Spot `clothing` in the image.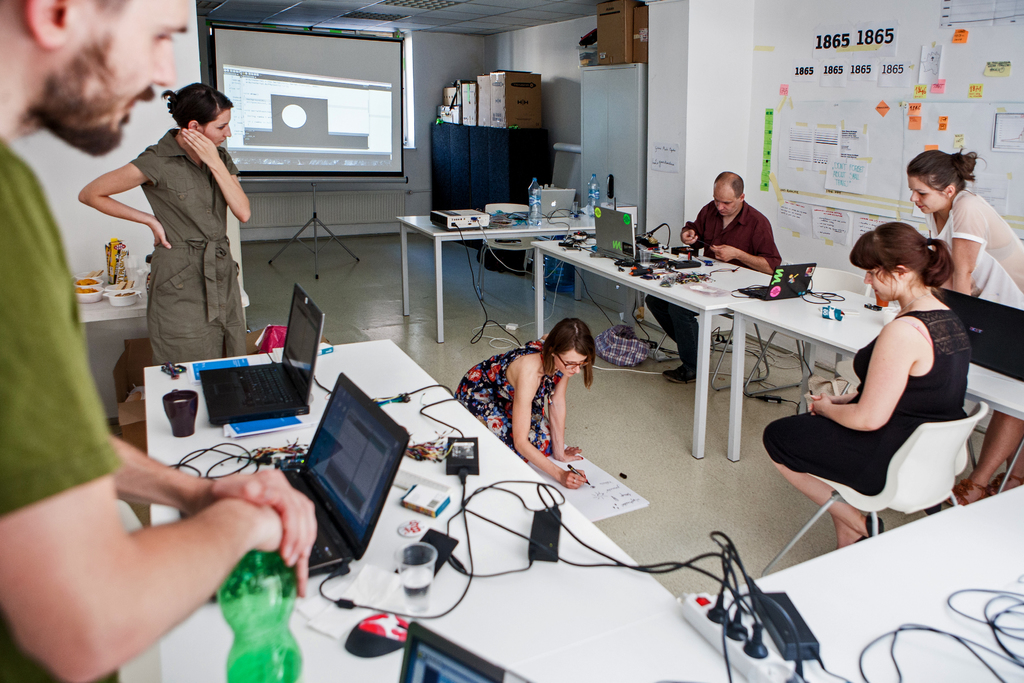
`clothing` found at {"x1": 0, "y1": 131, "x2": 124, "y2": 682}.
